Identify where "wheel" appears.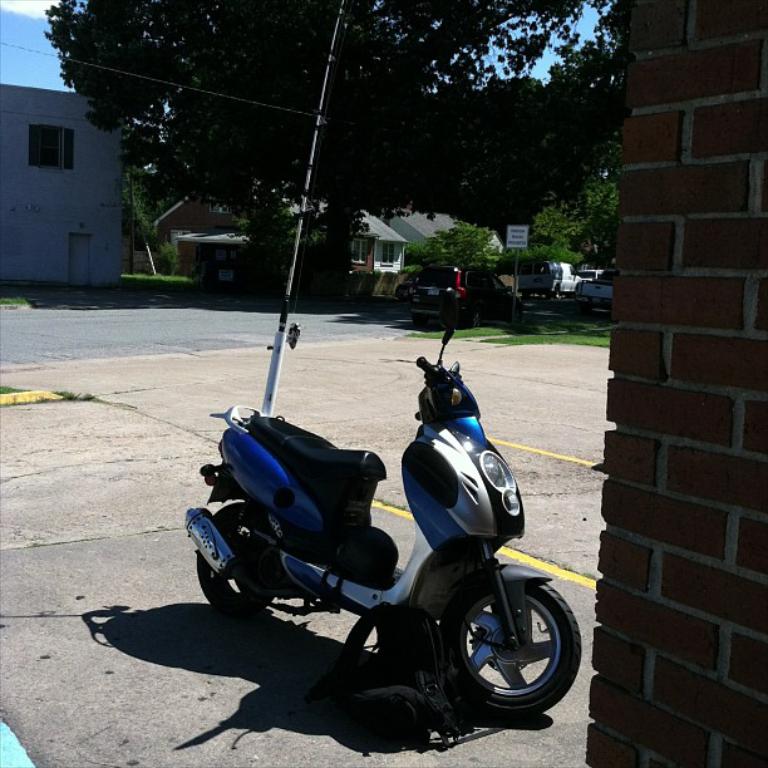
Appears at bbox=[467, 305, 486, 328].
